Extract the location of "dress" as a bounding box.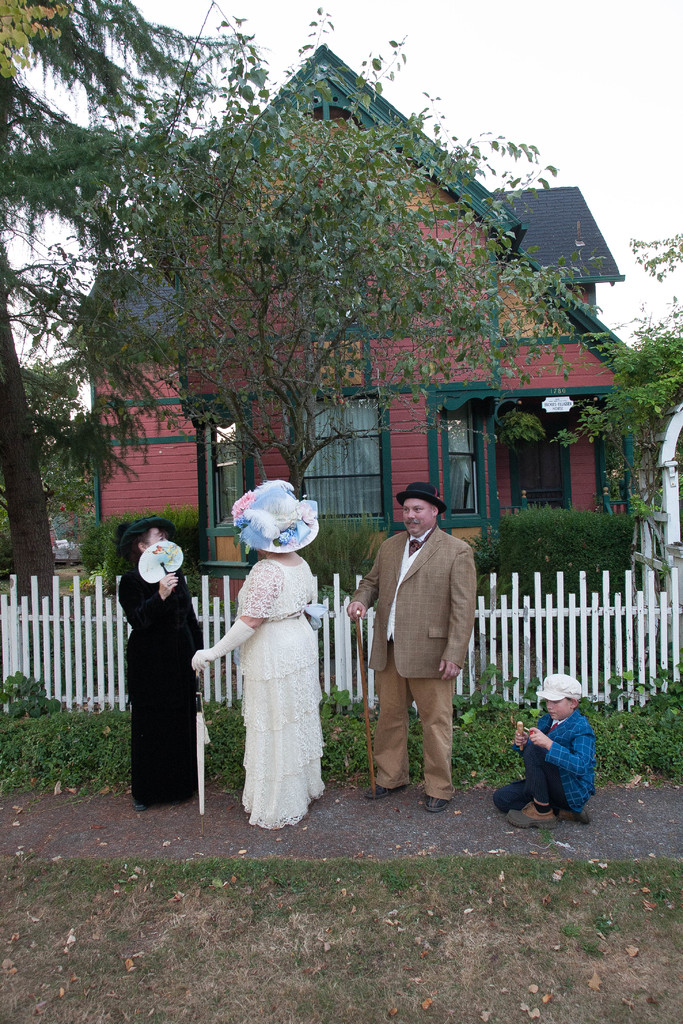
<box>236,555,325,826</box>.
